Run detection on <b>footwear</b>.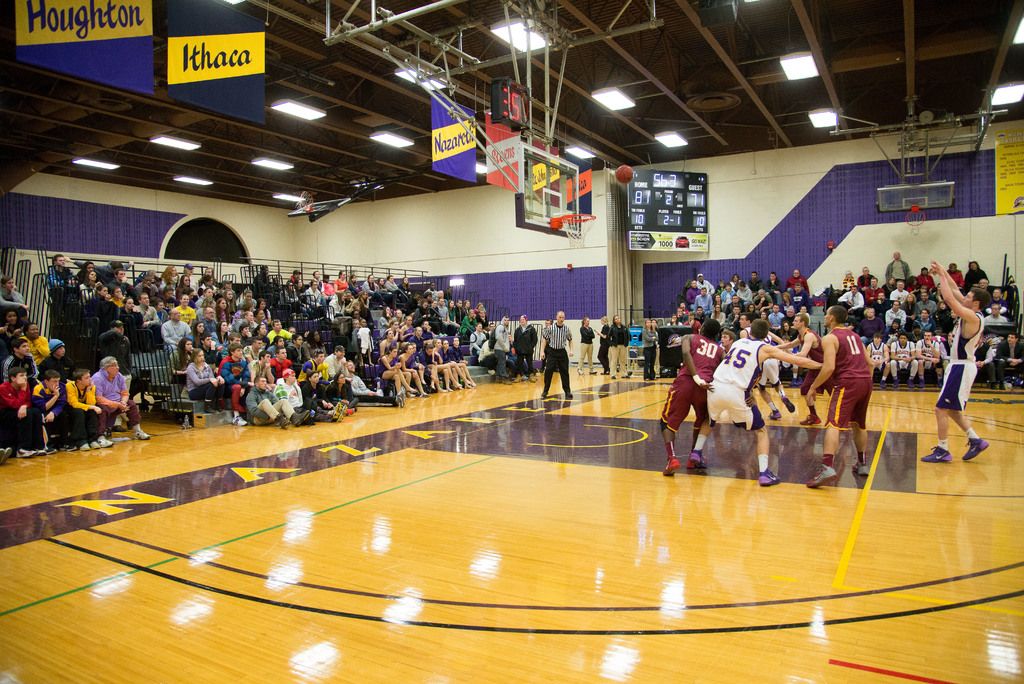
Result: Rect(529, 373, 536, 382).
